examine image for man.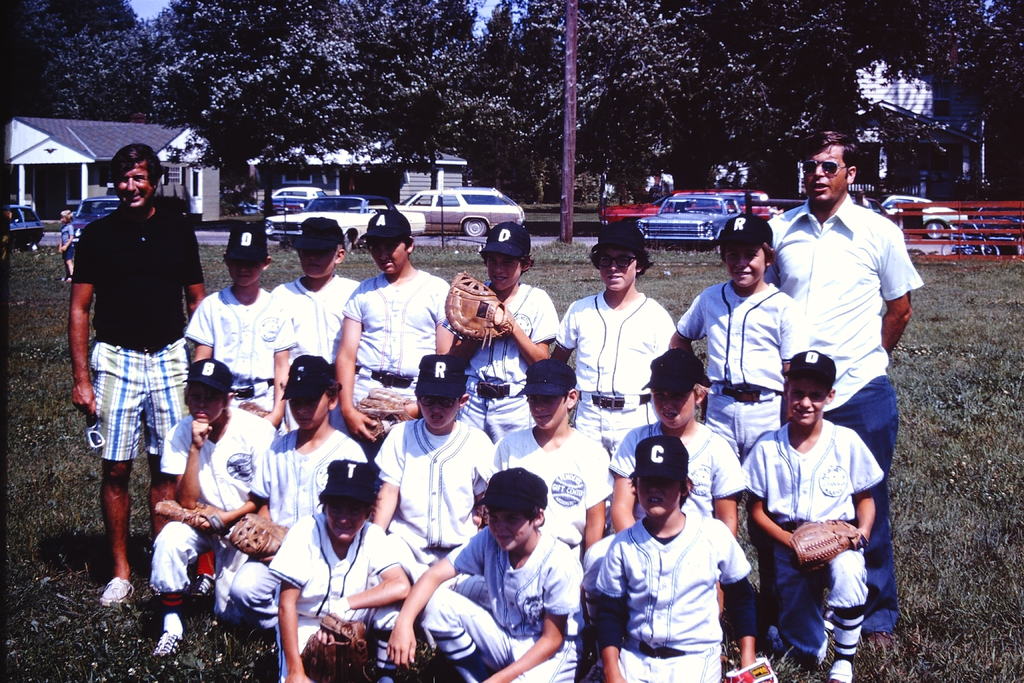
Examination result: left=266, top=217, right=371, bottom=411.
